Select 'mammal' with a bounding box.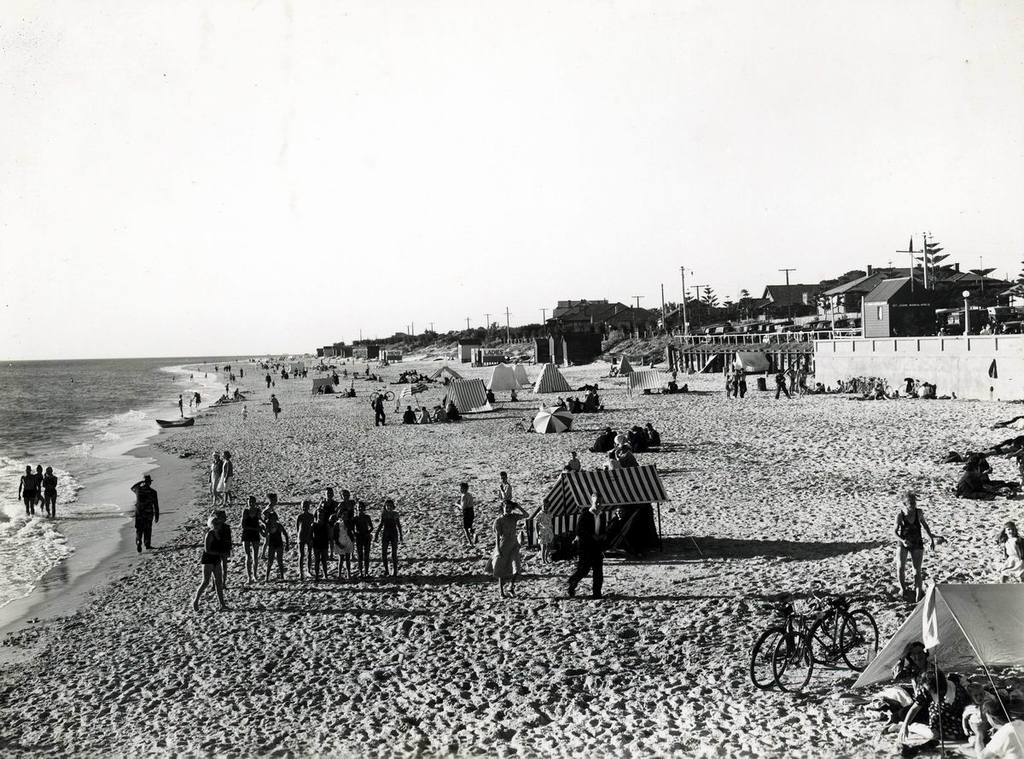
pyautogui.locateOnScreen(272, 378, 280, 387).
